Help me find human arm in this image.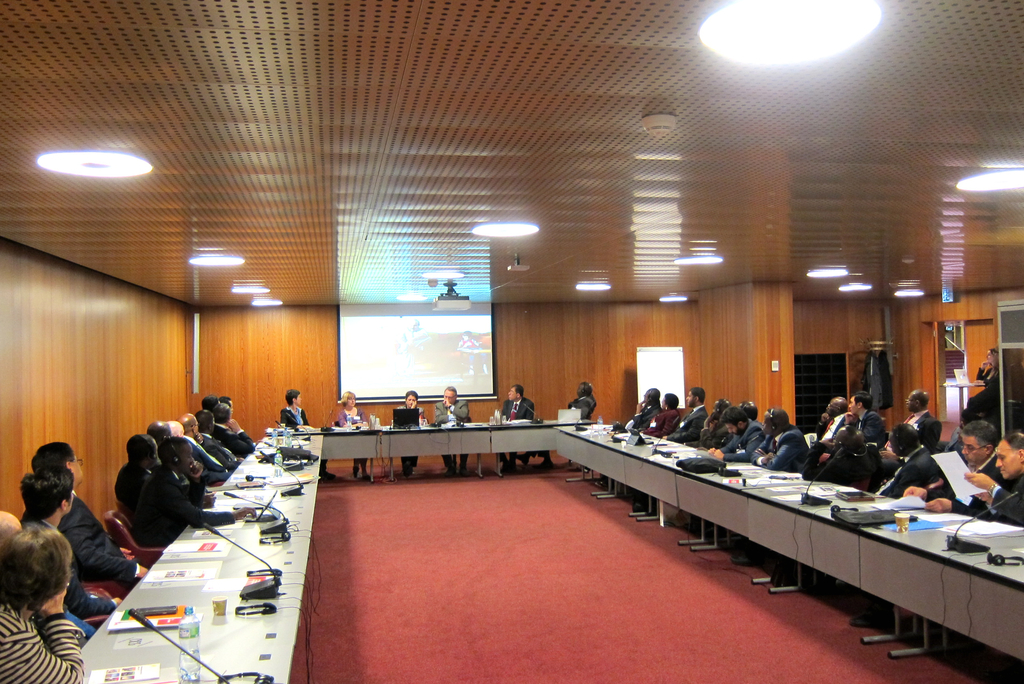
Found it: (left=630, top=398, right=660, bottom=428).
